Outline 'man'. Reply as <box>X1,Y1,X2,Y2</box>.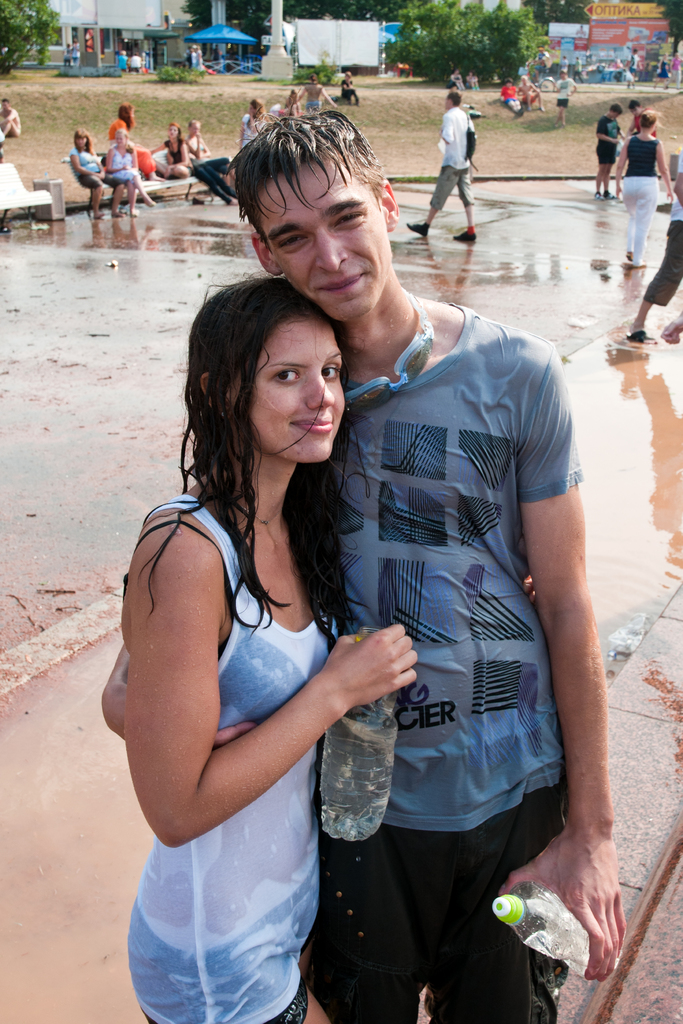
<box>297,75,337,112</box>.
